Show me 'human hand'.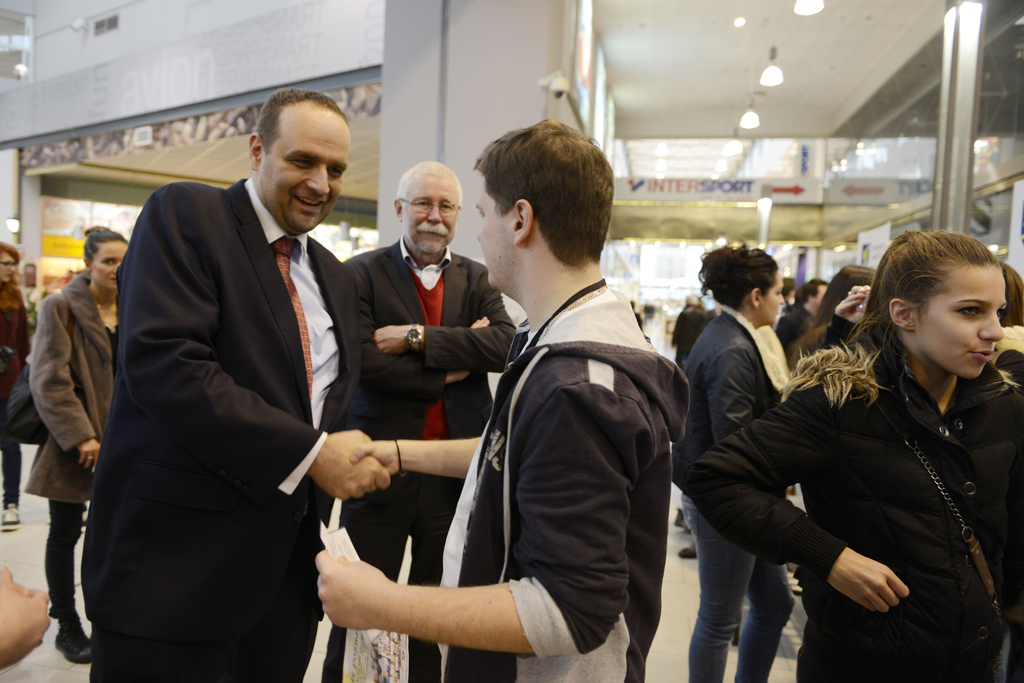
'human hand' is here: box=[348, 438, 401, 476].
